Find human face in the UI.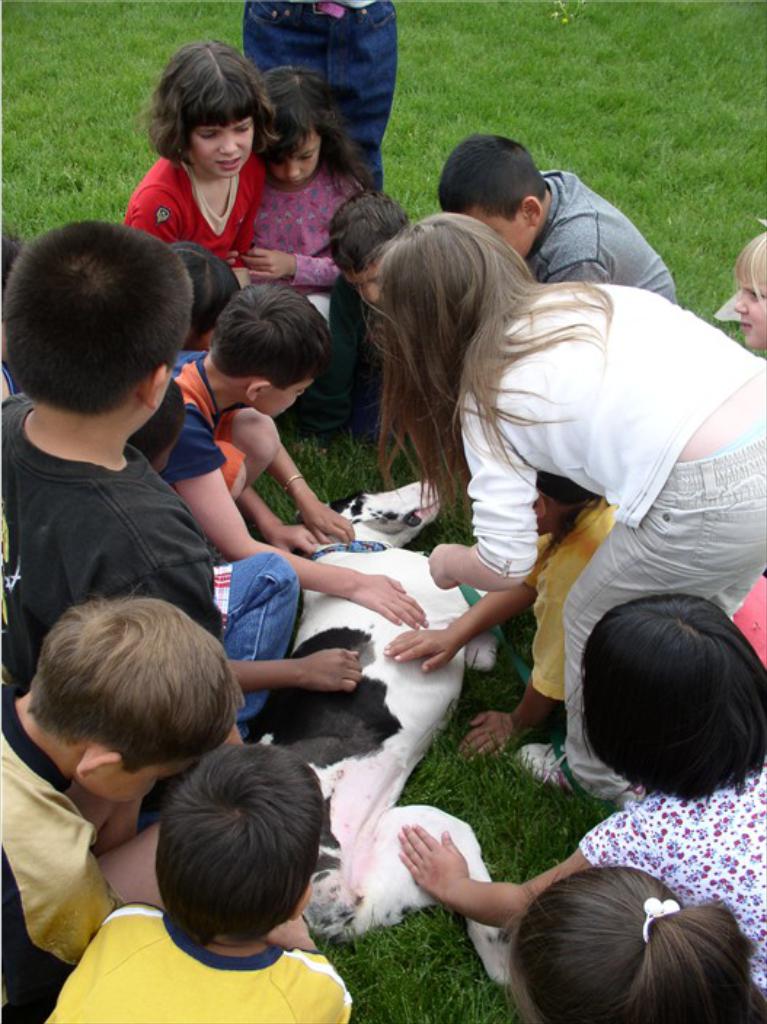
UI element at (103, 751, 194, 804).
